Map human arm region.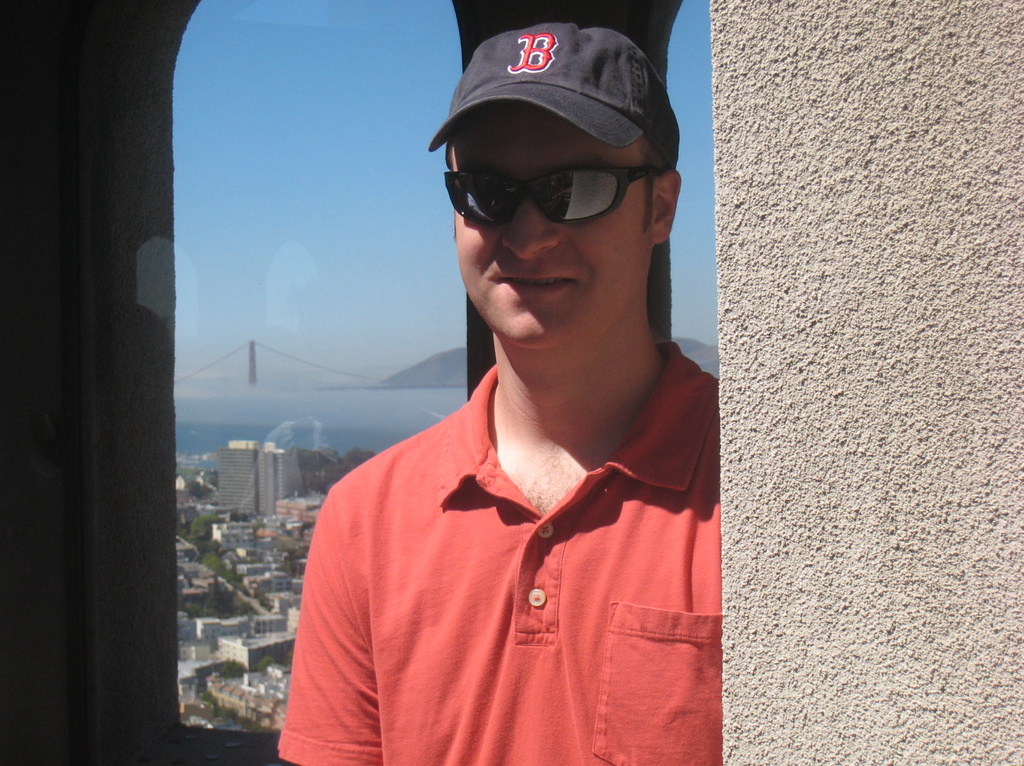
Mapped to 276:446:397:765.
